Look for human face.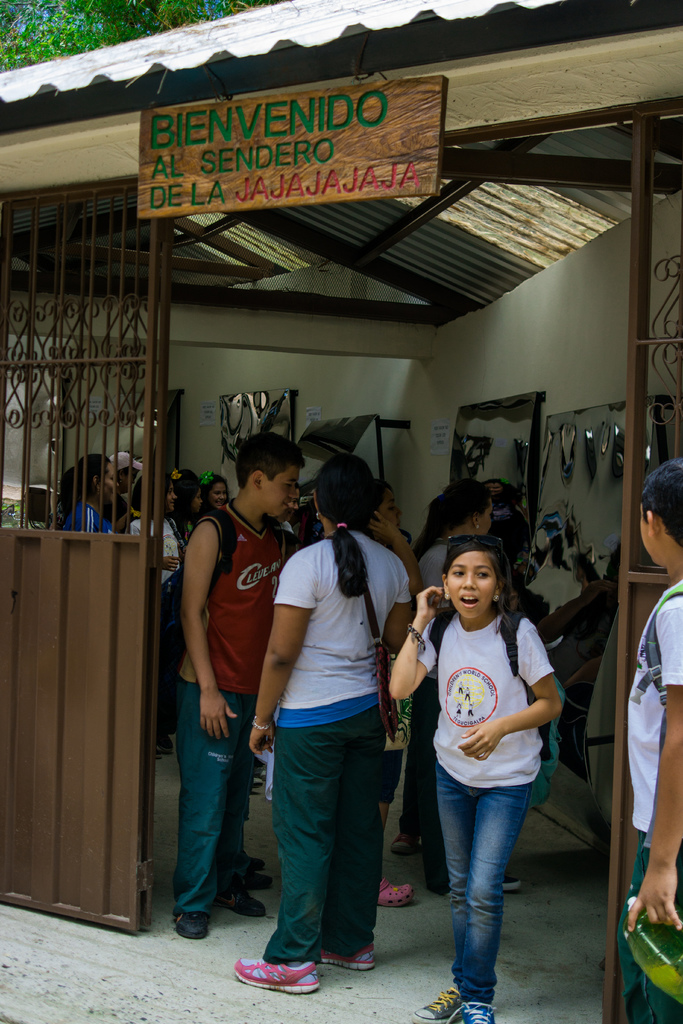
Found: {"x1": 95, "y1": 459, "x2": 122, "y2": 506}.
